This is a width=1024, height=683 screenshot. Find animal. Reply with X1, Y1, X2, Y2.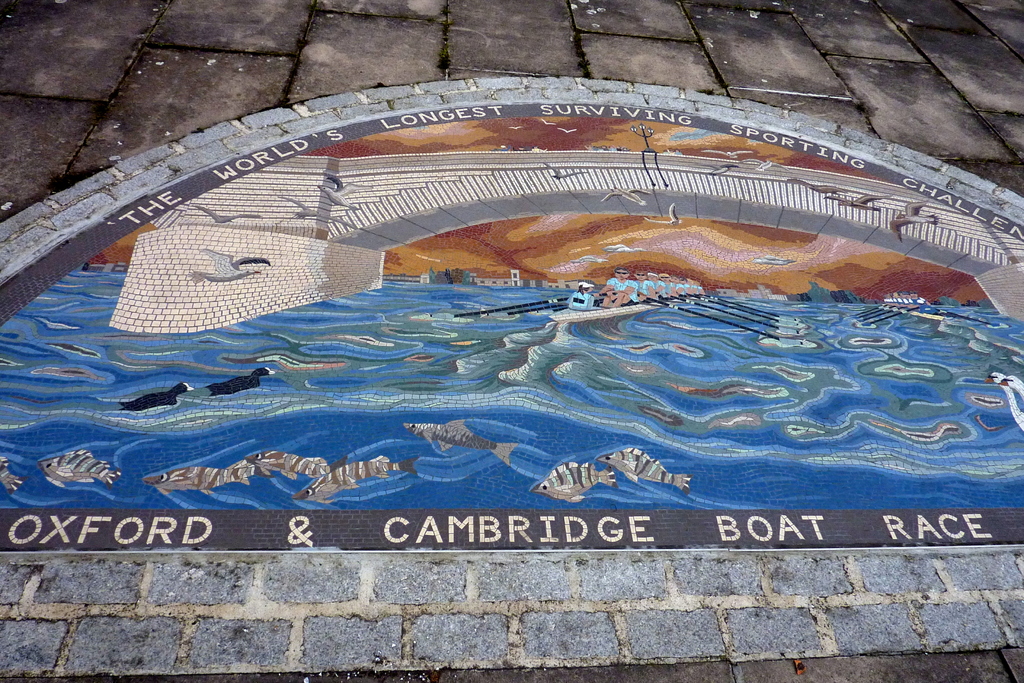
993, 375, 1023, 391.
